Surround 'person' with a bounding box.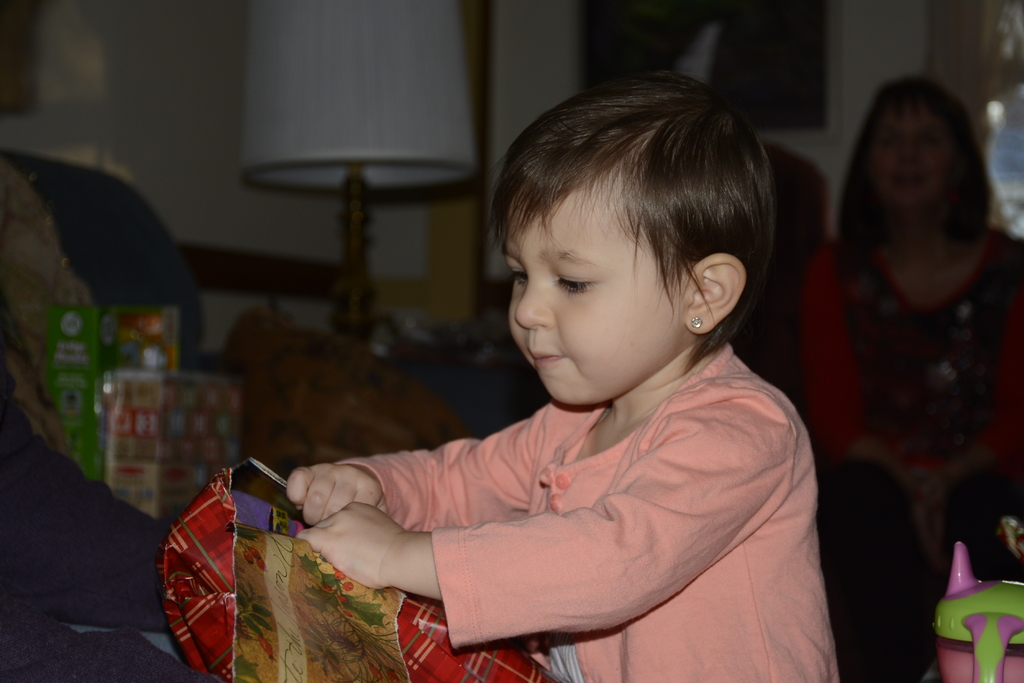
crop(275, 70, 836, 682).
